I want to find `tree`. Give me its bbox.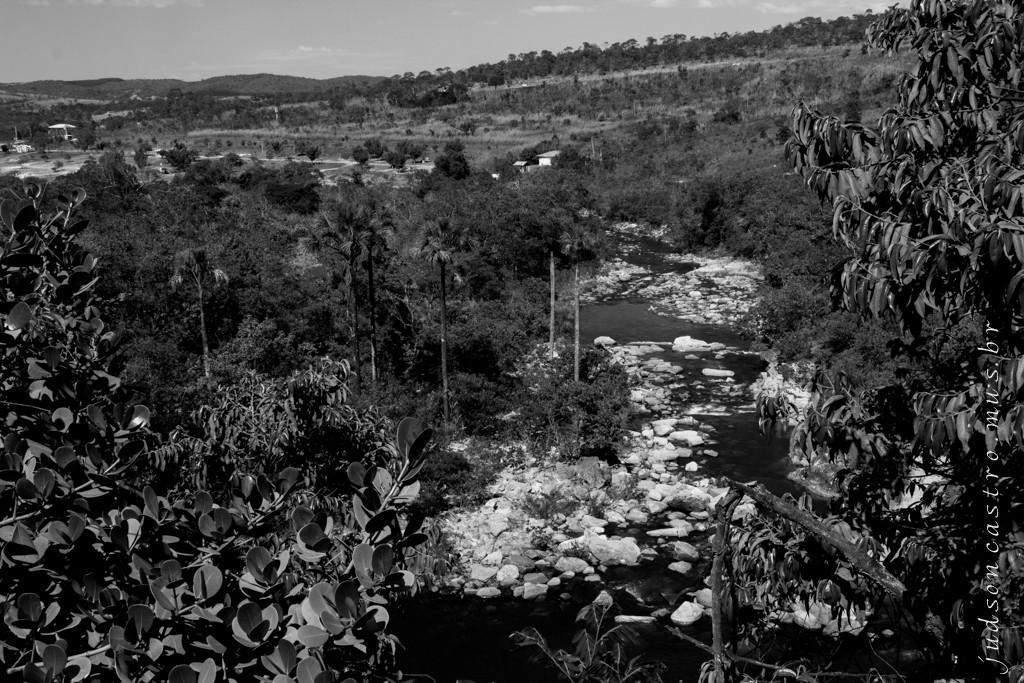
<region>320, 201, 358, 384</region>.
